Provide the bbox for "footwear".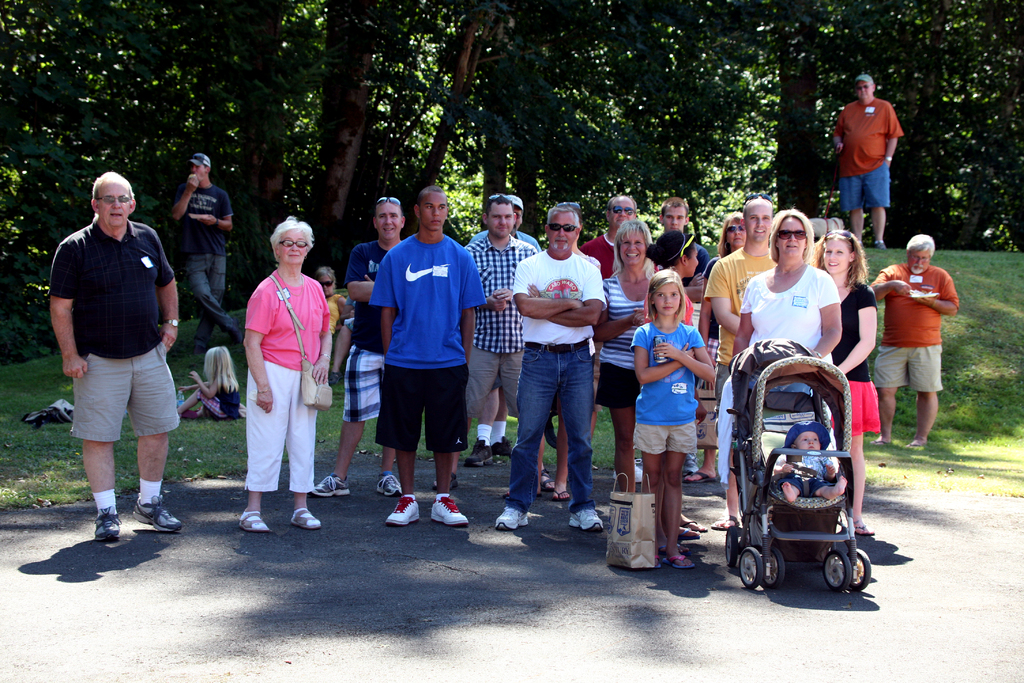
bbox=(132, 493, 182, 534).
